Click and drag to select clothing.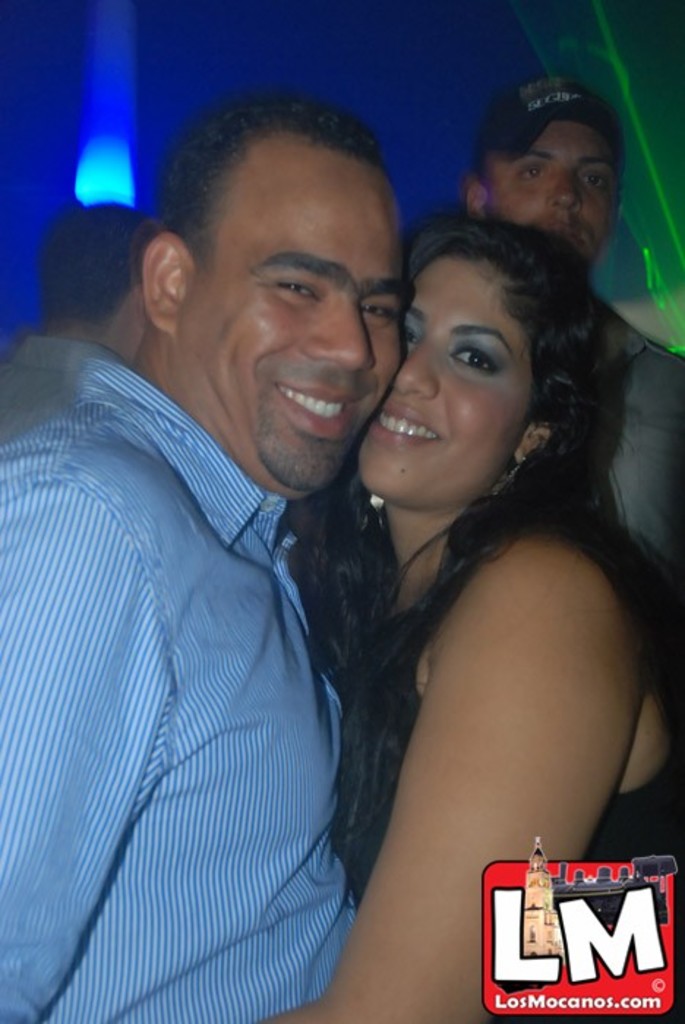
Selection: bbox=[578, 295, 684, 565].
